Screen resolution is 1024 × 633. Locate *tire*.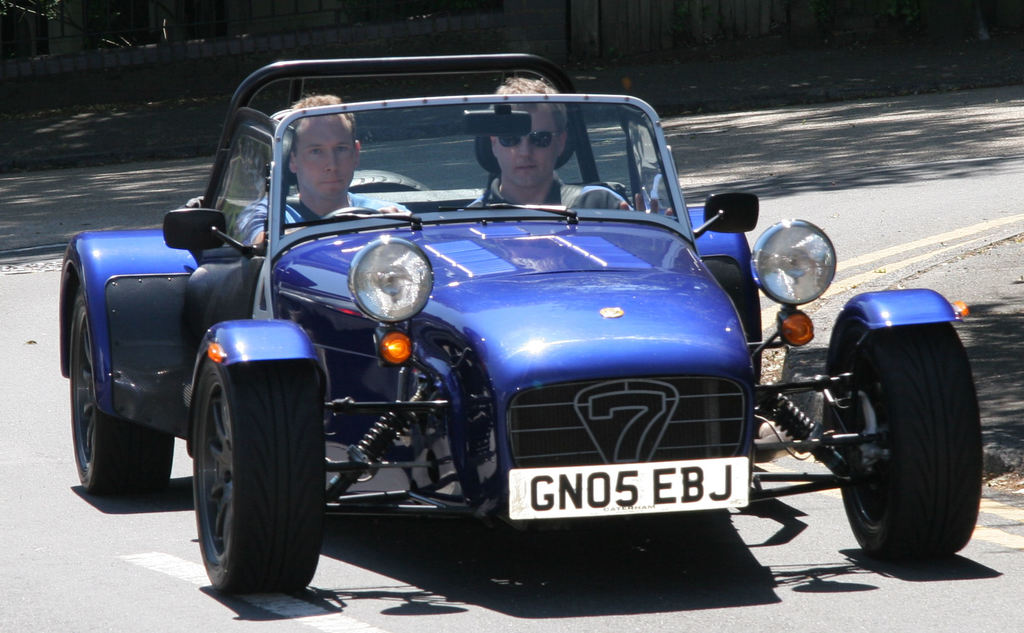
x1=74 y1=283 x2=175 y2=495.
